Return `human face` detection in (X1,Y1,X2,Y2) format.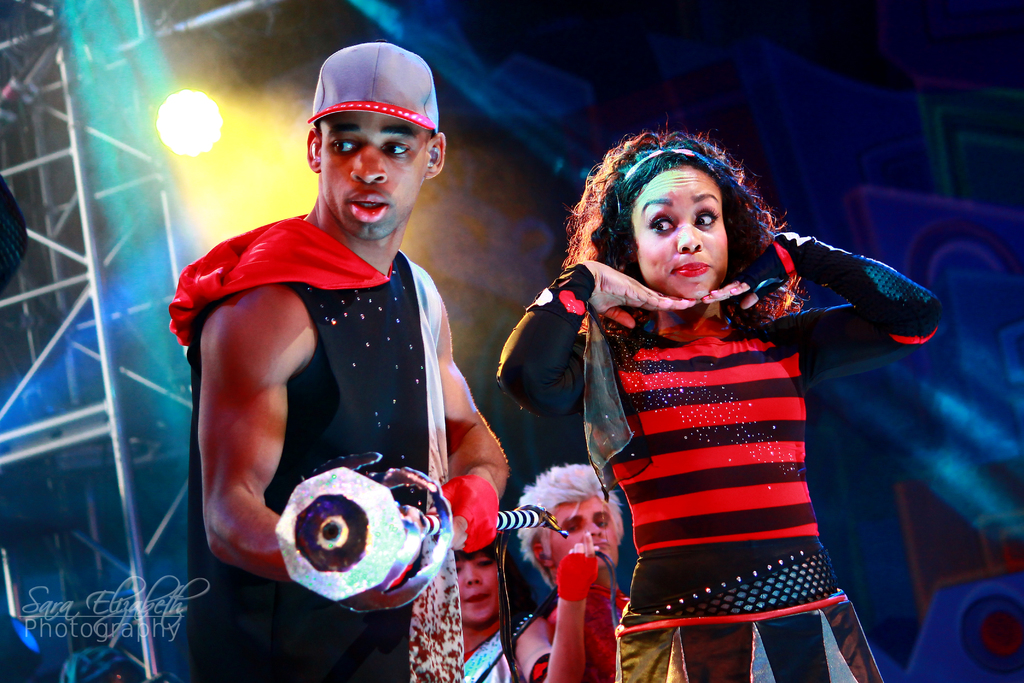
(449,556,499,623).
